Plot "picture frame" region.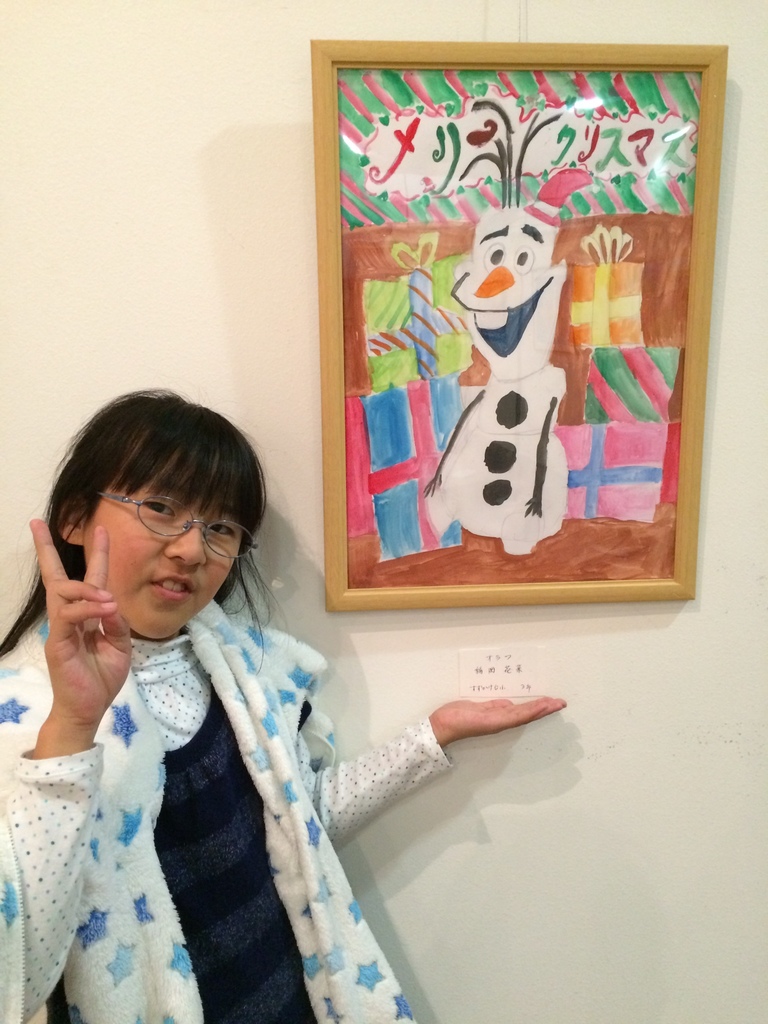
Plotted at {"left": 296, "top": 36, "right": 700, "bottom": 608}.
